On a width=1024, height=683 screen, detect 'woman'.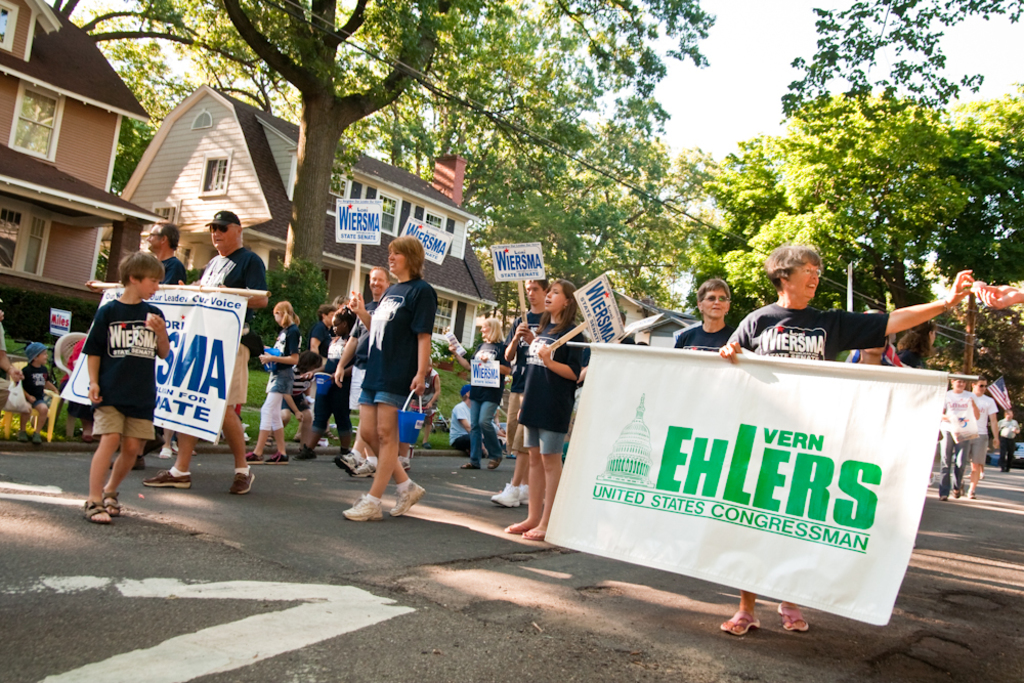
720:242:974:636.
